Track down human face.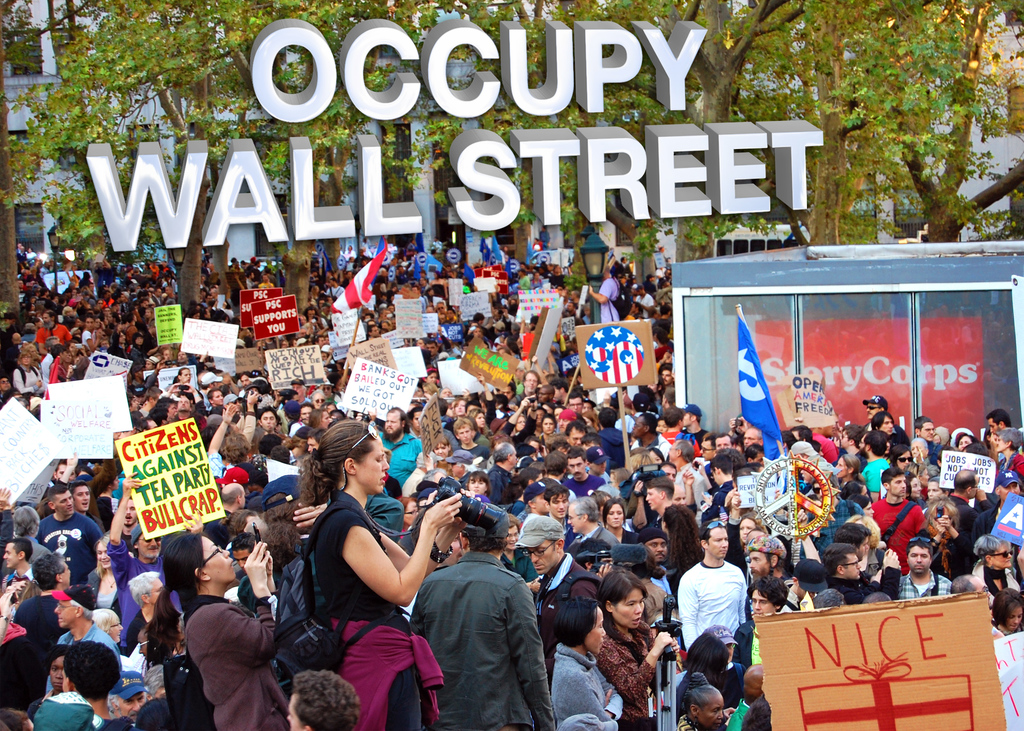
Tracked to <bbox>117, 695, 145, 723</bbox>.
